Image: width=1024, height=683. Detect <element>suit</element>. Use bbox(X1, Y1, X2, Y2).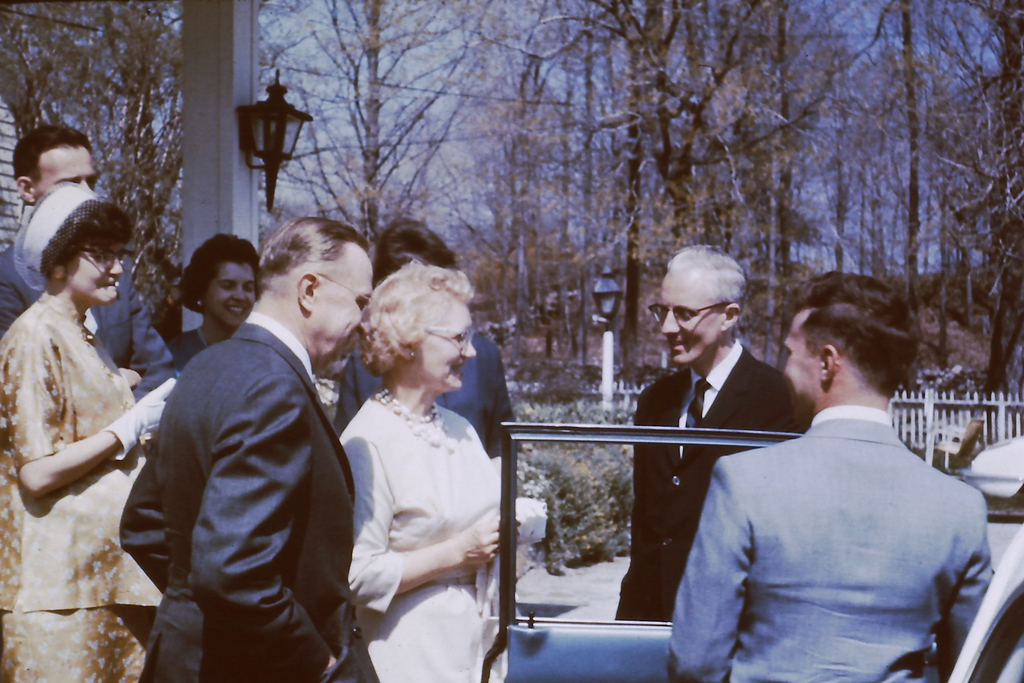
bbox(605, 336, 812, 628).
